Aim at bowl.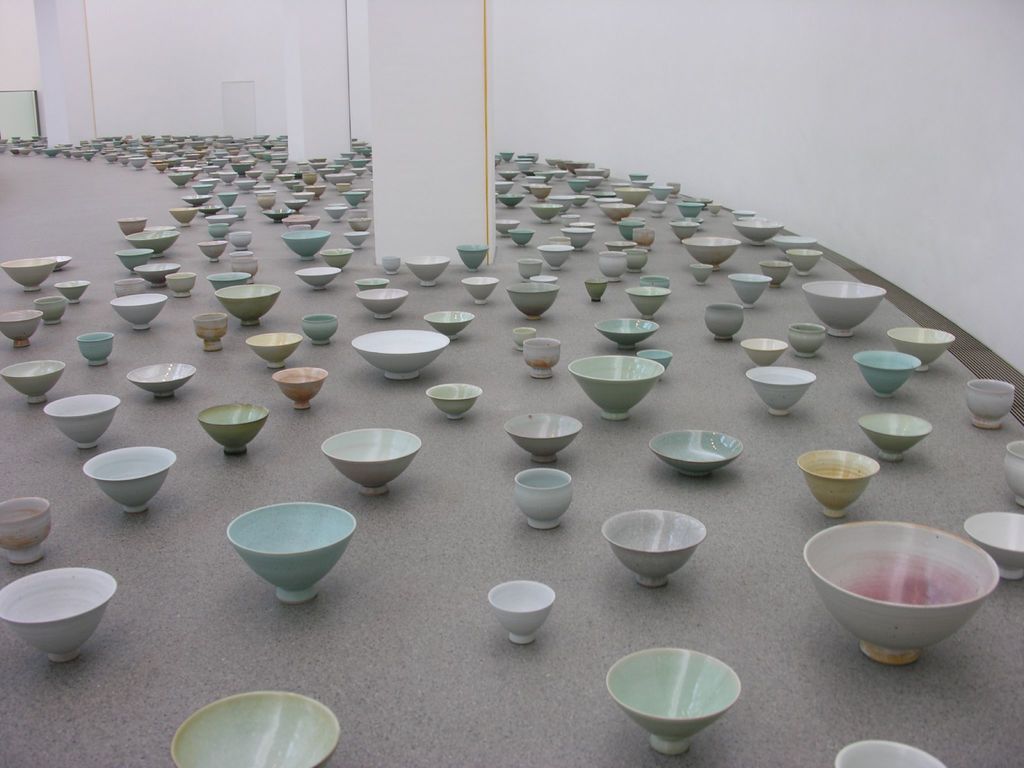
Aimed at <bbox>201, 181, 216, 193</bbox>.
